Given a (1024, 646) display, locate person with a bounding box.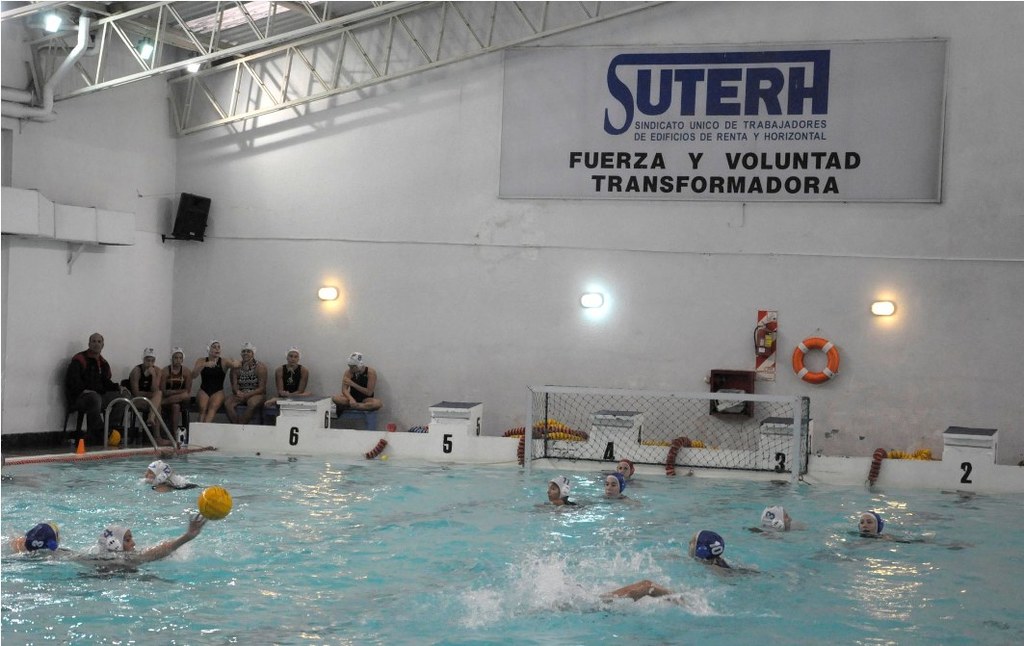
Located: Rect(755, 504, 794, 532).
